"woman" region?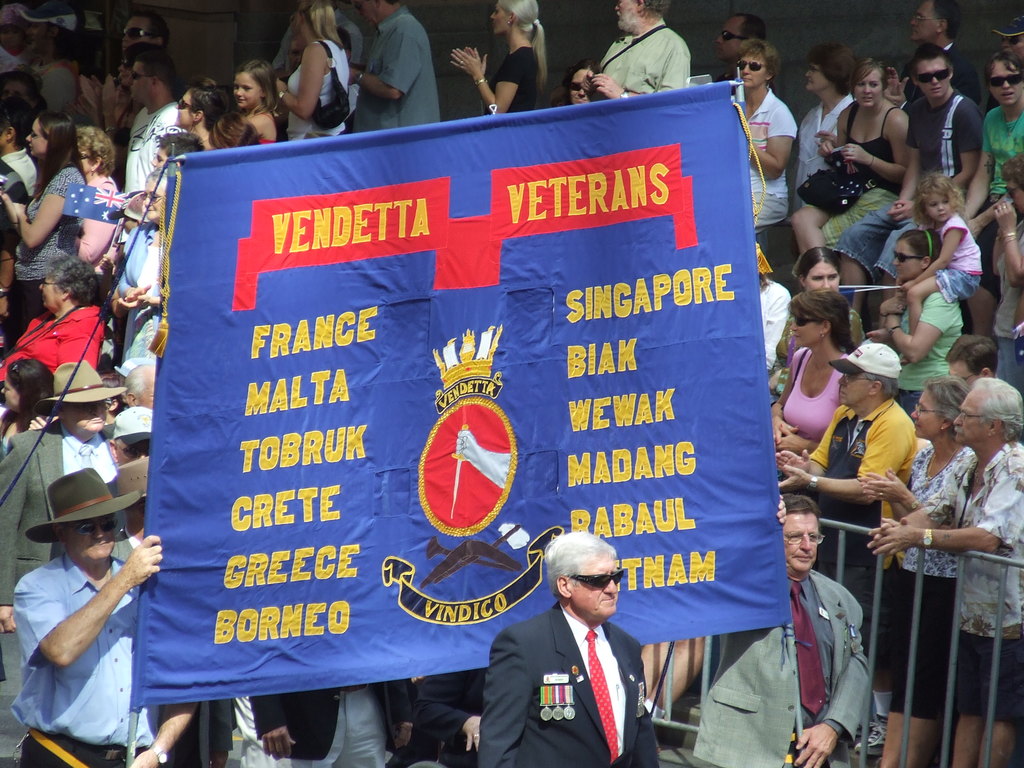
rect(547, 58, 604, 116)
